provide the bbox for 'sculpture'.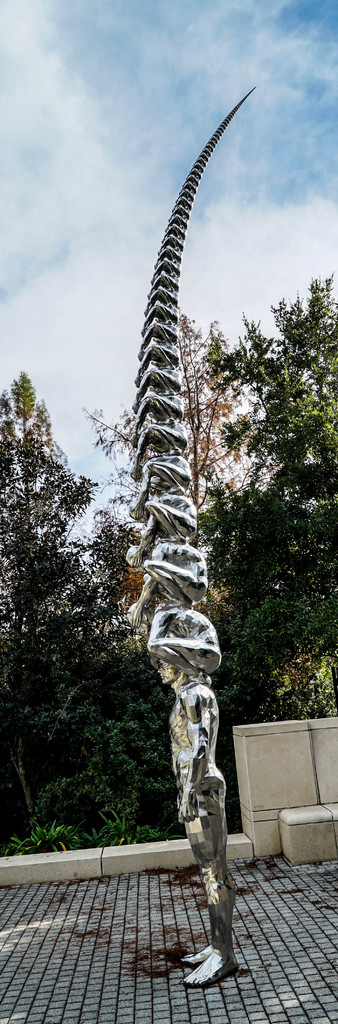
(left=136, top=362, right=188, bottom=395).
